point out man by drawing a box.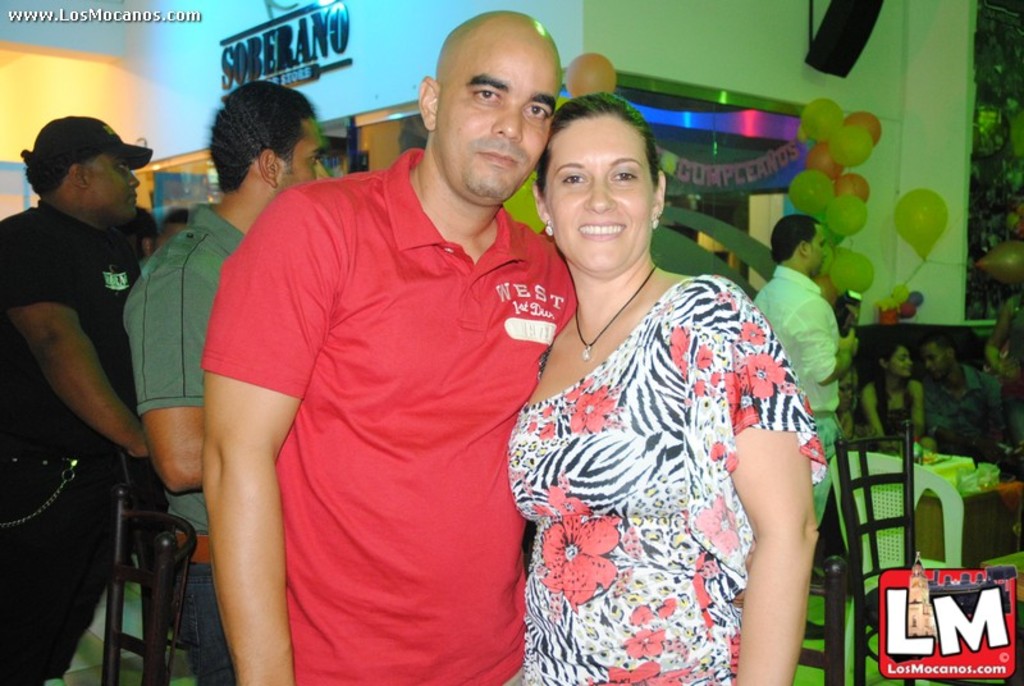
BBox(0, 113, 146, 685).
